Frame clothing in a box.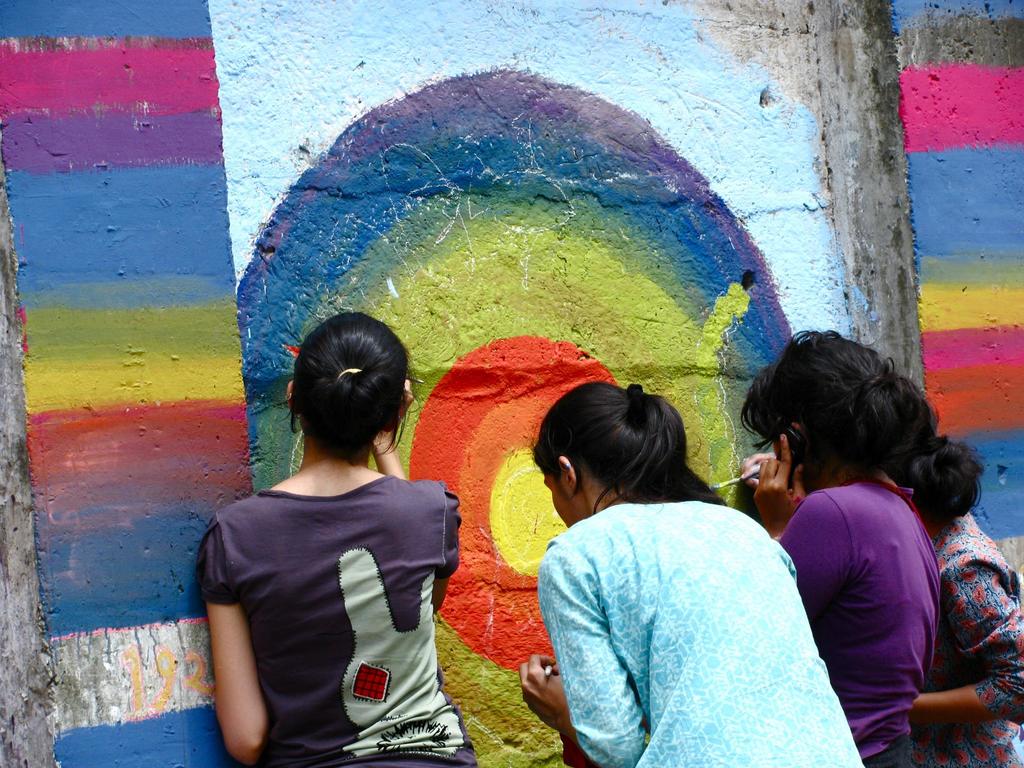
195,468,481,767.
